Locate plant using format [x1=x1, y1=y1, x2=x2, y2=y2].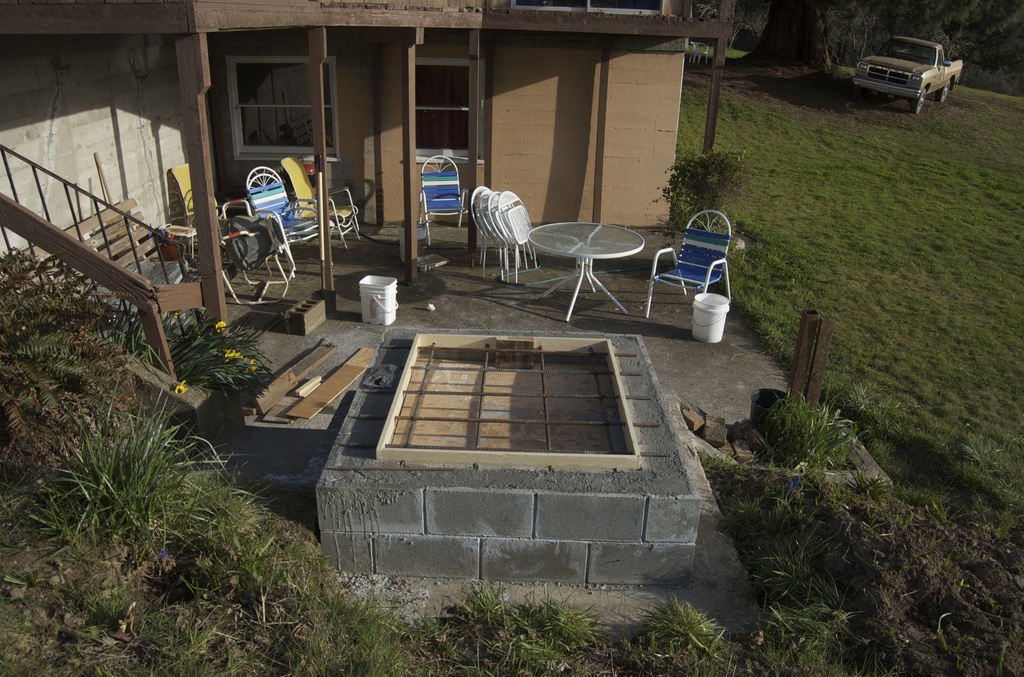
[x1=748, y1=377, x2=869, y2=480].
